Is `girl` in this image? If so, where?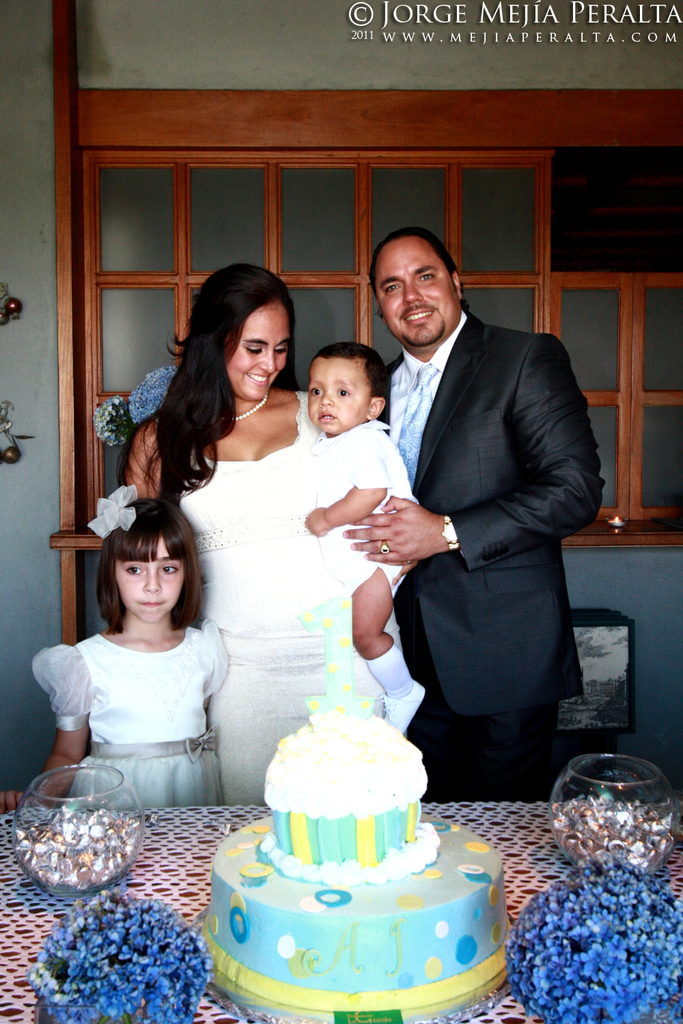
Yes, at region(0, 483, 229, 808).
